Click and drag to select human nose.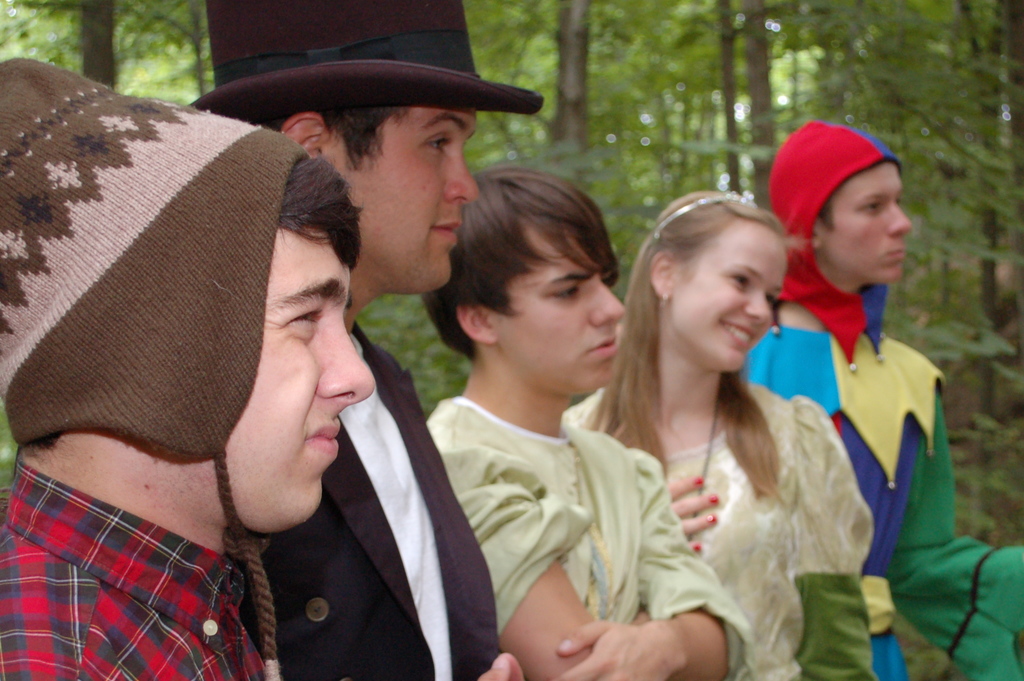
Selection: [left=437, top=151, right=479, bottom=202].
